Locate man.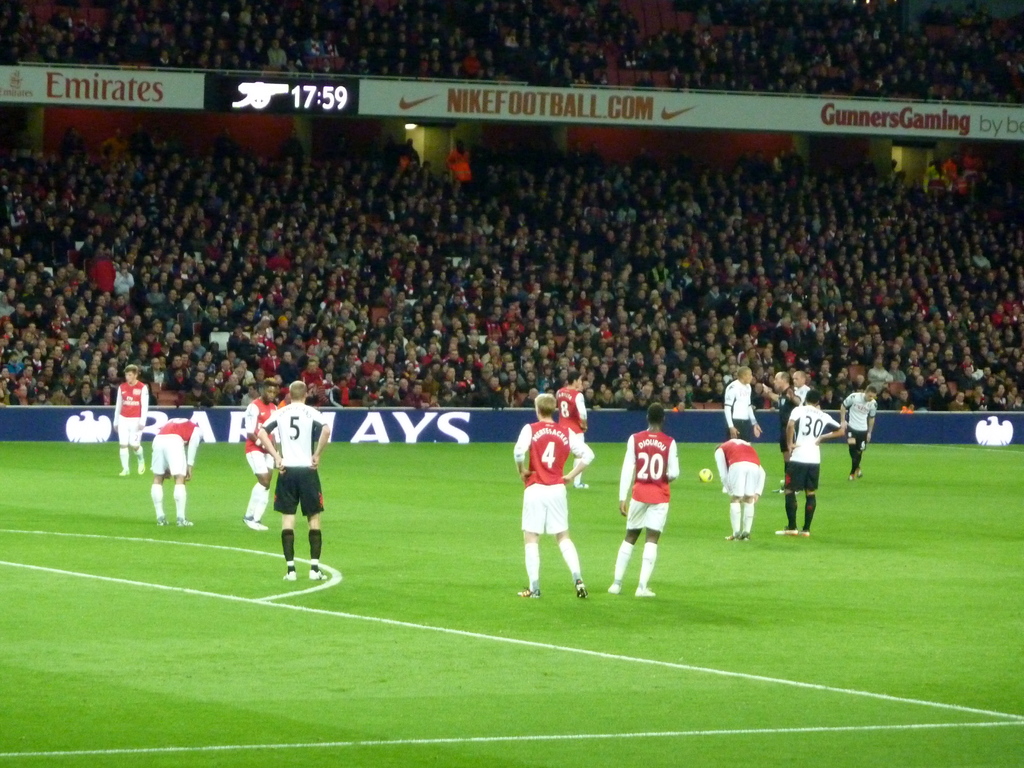
Bounding box: <region>154, 416, 202, 524</region>.
